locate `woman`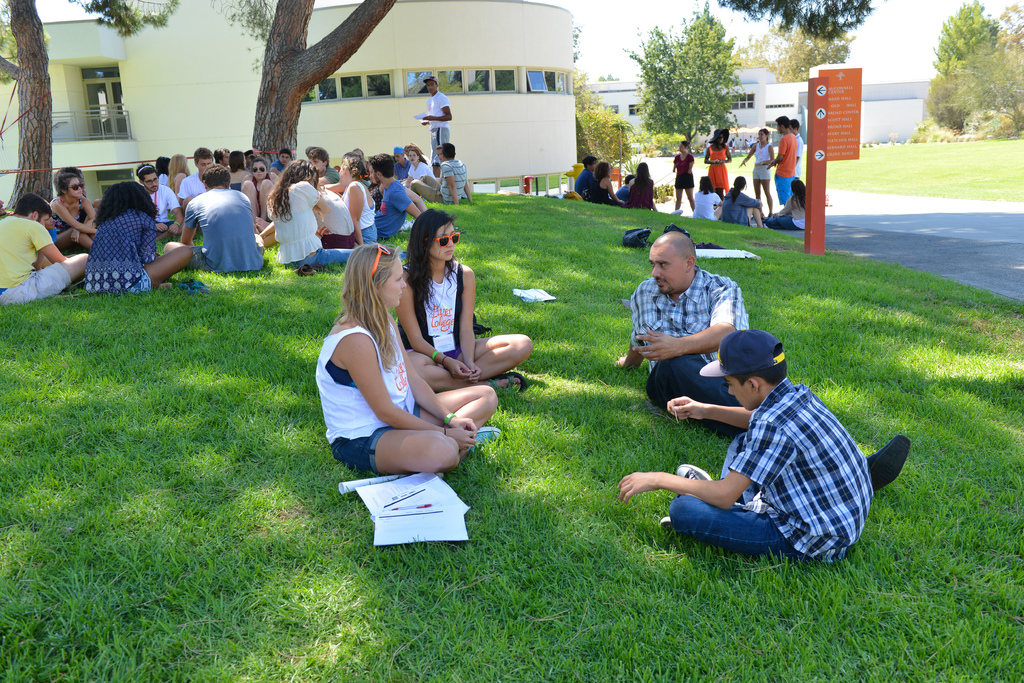
[x1=402, y1=149, x2=433, y2=186]
